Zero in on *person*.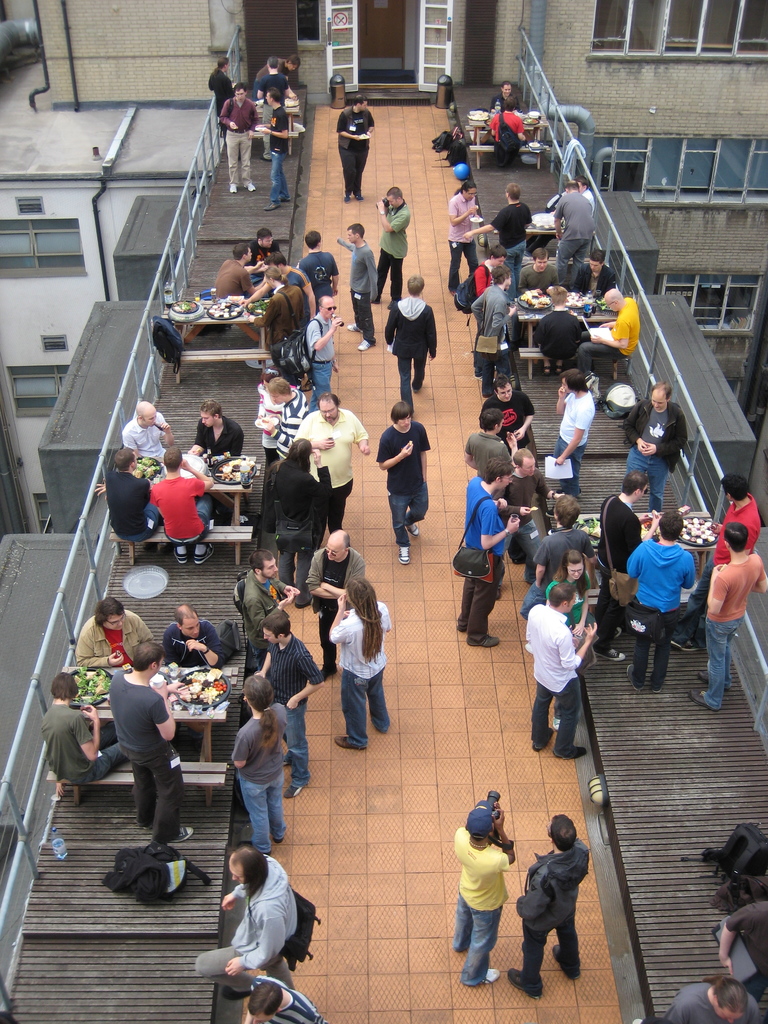
Zeroed in: l=245, t=547, r=299, b=664.
